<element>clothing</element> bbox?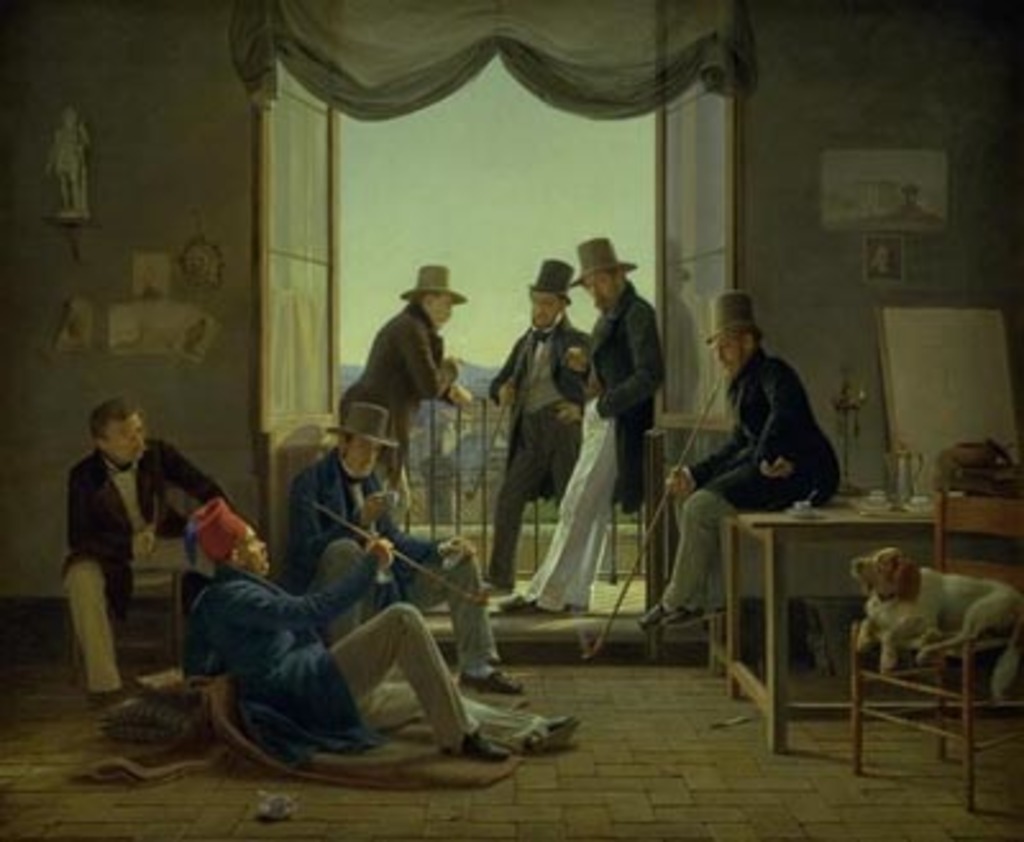
bbox=[558, 415, 609, 622]
